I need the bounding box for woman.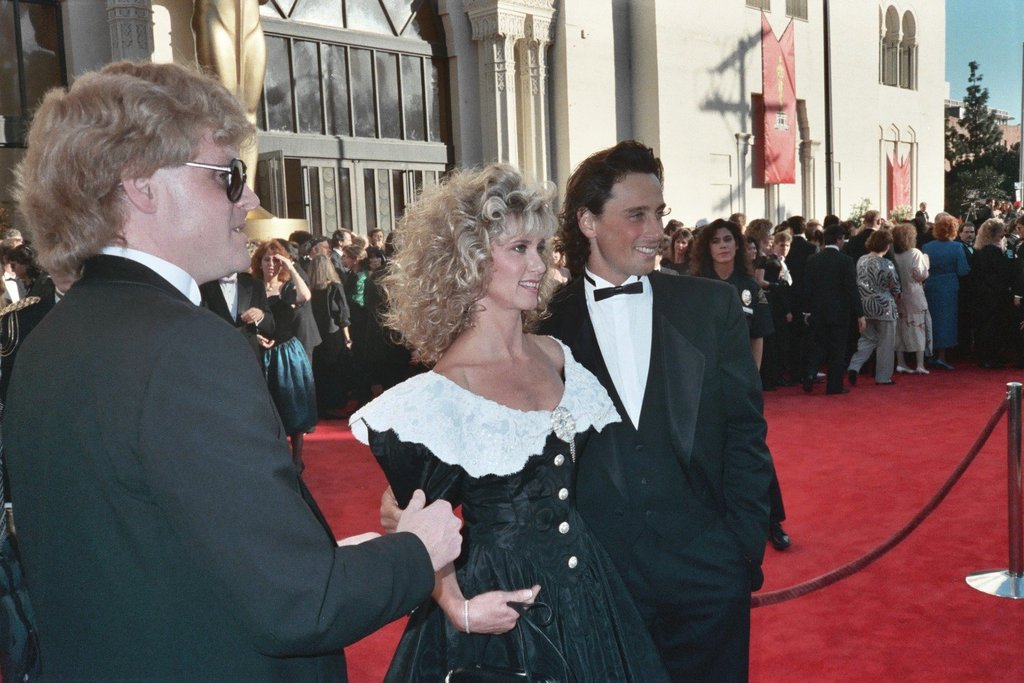
Here it is: 916,214,966,372.
